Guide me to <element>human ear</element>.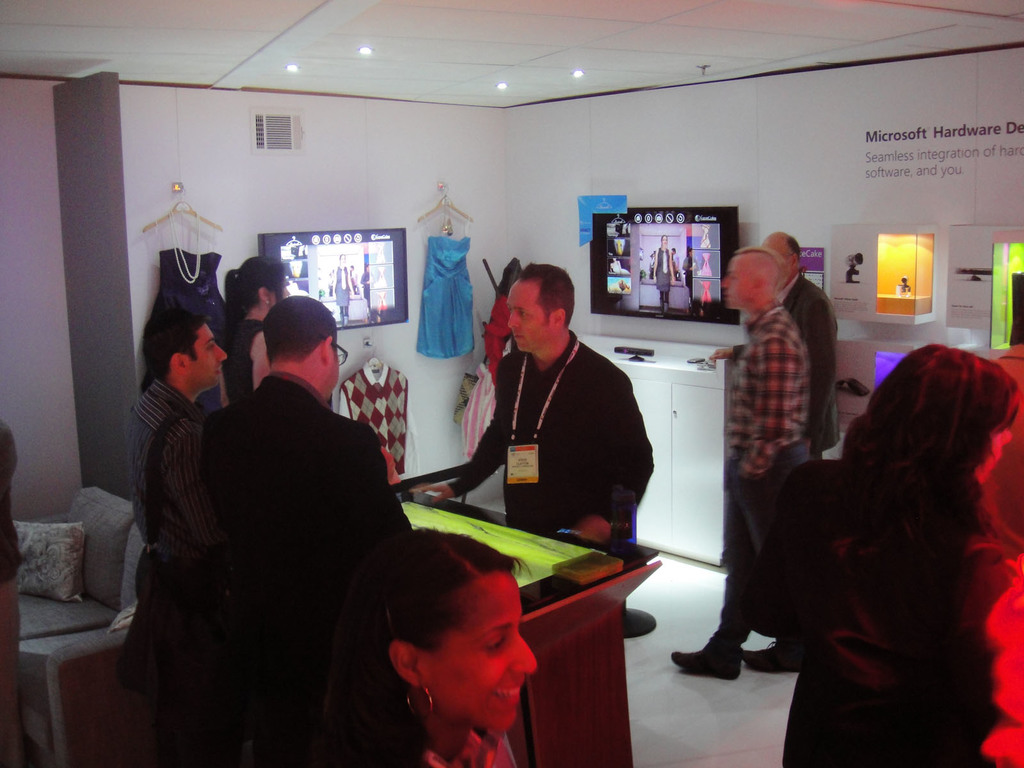
Guidance: <region>260, 284, 272, 307</region>.
